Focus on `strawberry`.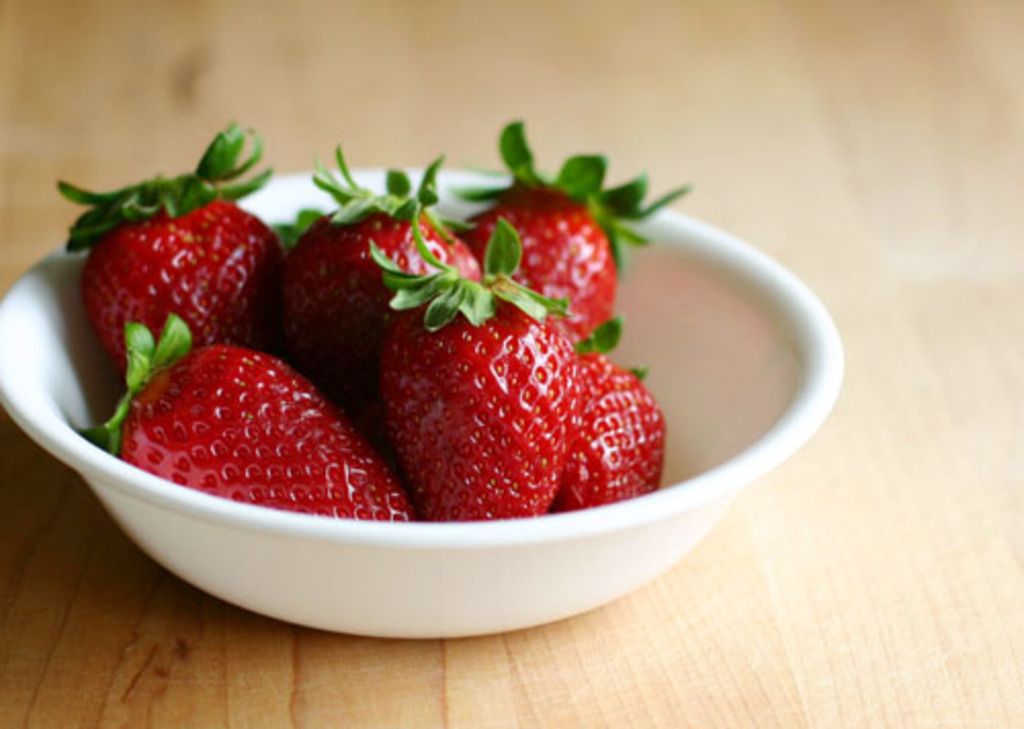
Focused at [553,313,672,504].
